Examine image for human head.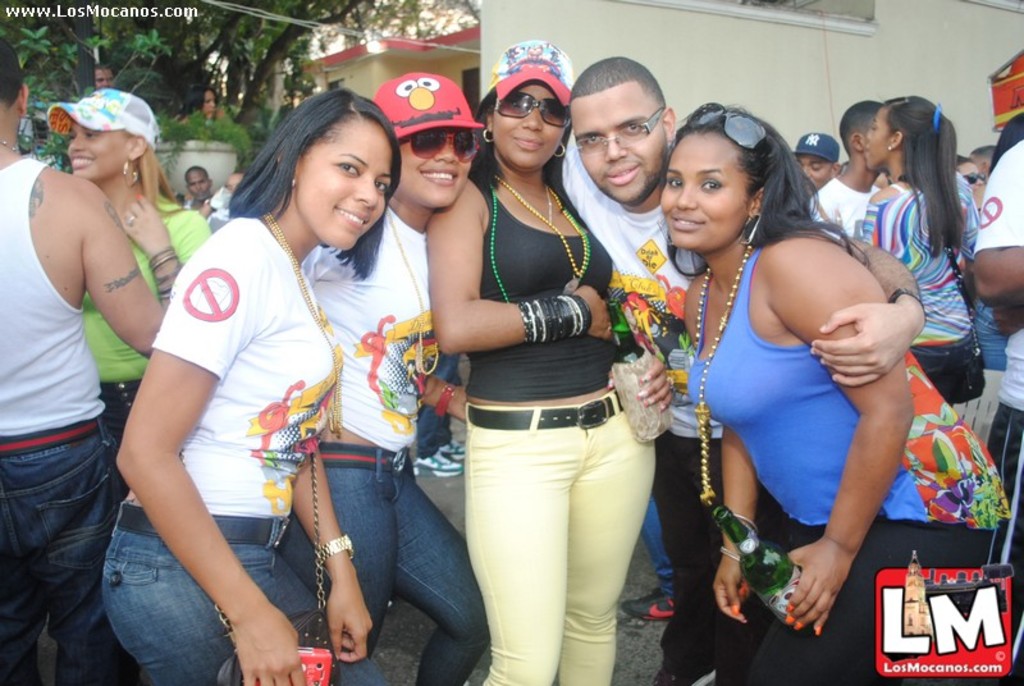
Examination result: 481/36/577/165.
